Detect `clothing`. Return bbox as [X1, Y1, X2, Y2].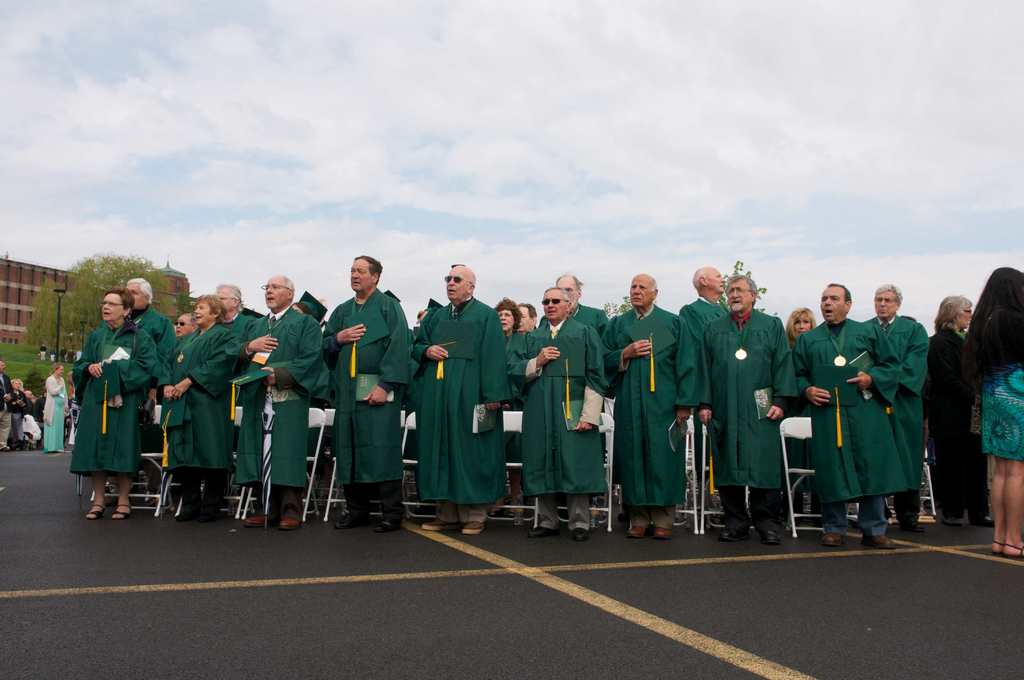
[168, 309, 233, 491].
